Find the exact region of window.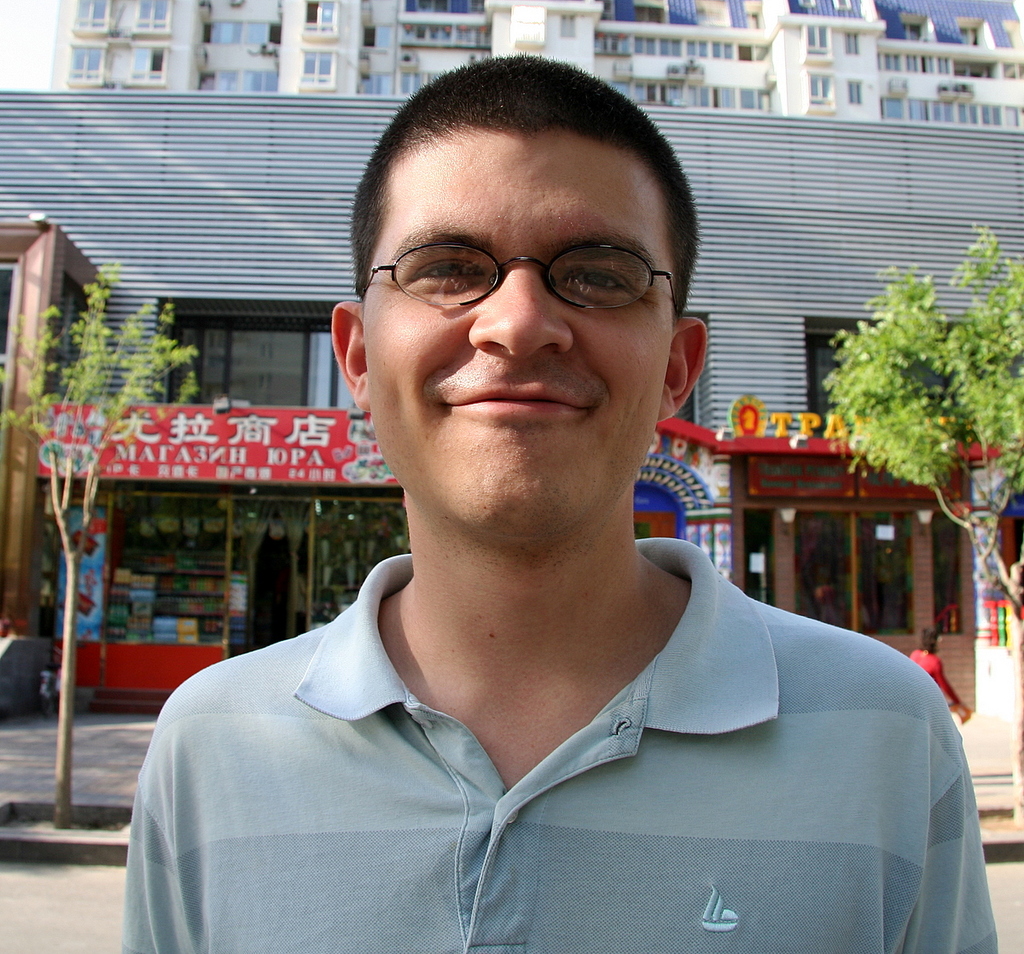
Exact region: bbox=[792, 0, 871, 22].
